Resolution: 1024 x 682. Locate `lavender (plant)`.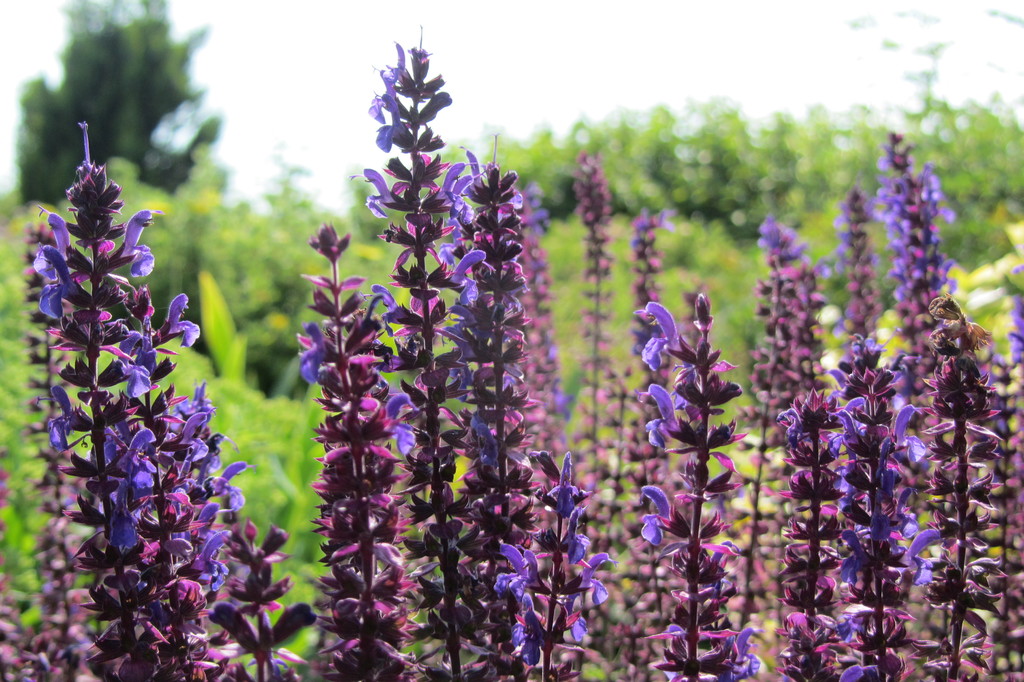
<box>911,274,1008,681</box>.
